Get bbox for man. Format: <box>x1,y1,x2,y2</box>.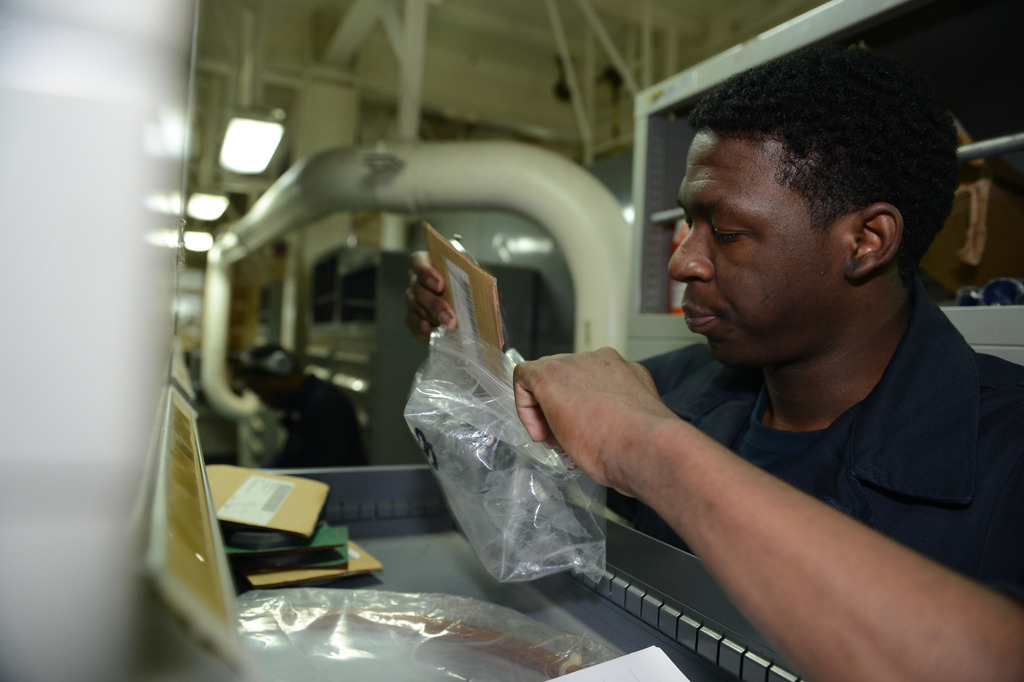
<box>408,60,1005,671</box>.
